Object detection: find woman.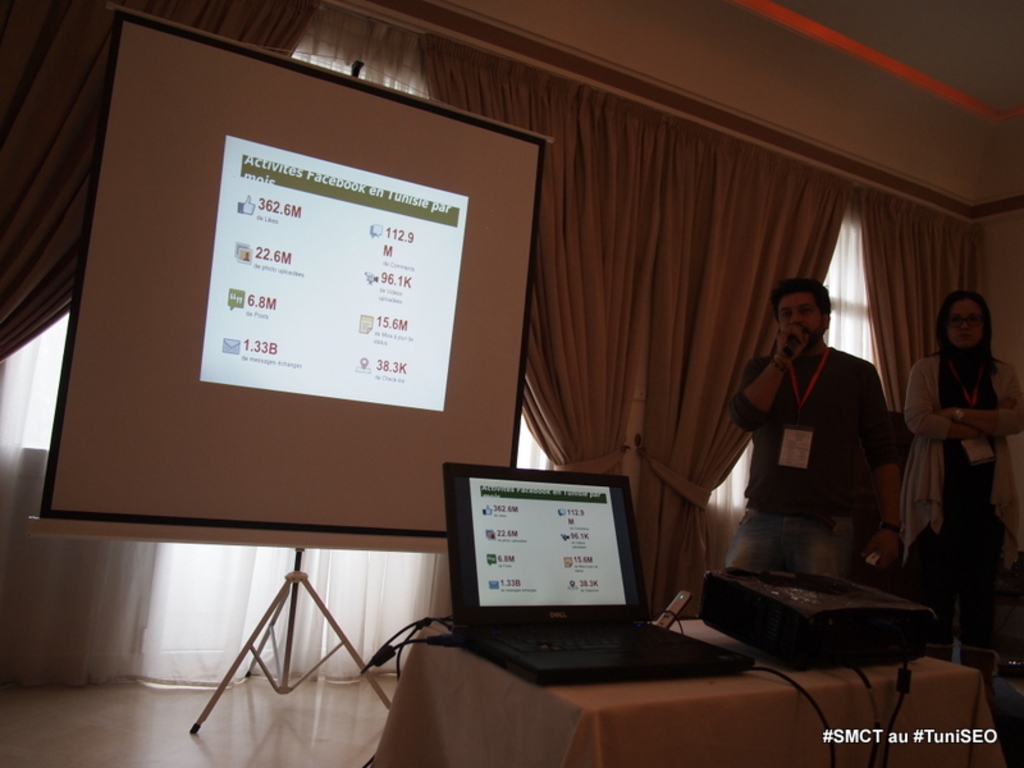
bbox(900, 282, 1014, 654).
